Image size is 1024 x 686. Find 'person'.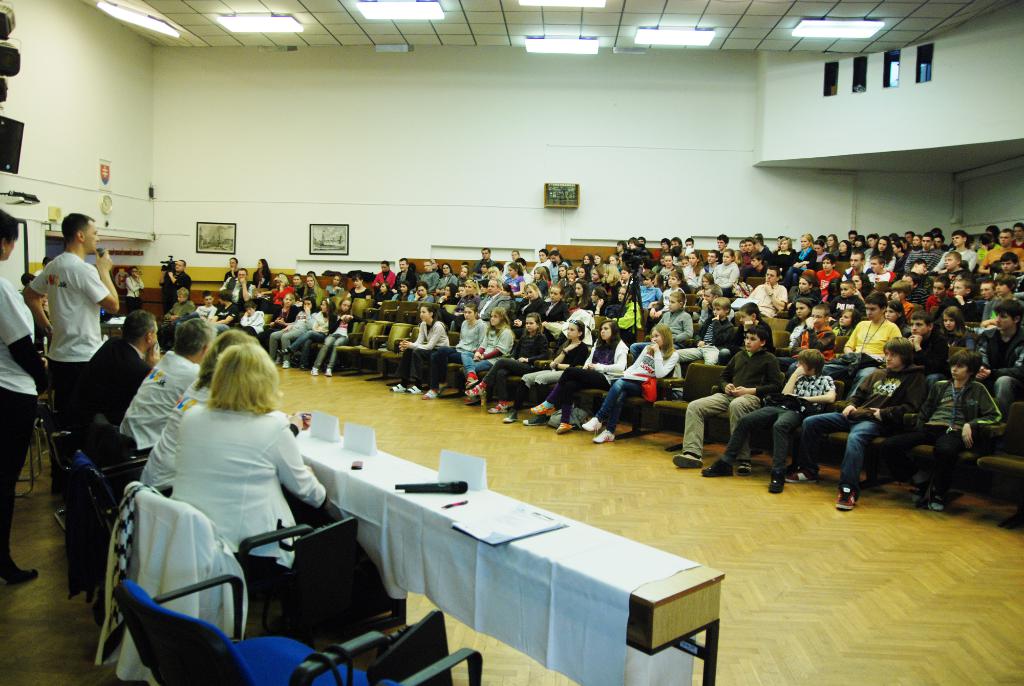
(x1=943, y1=303, x2=988, y2=350).
